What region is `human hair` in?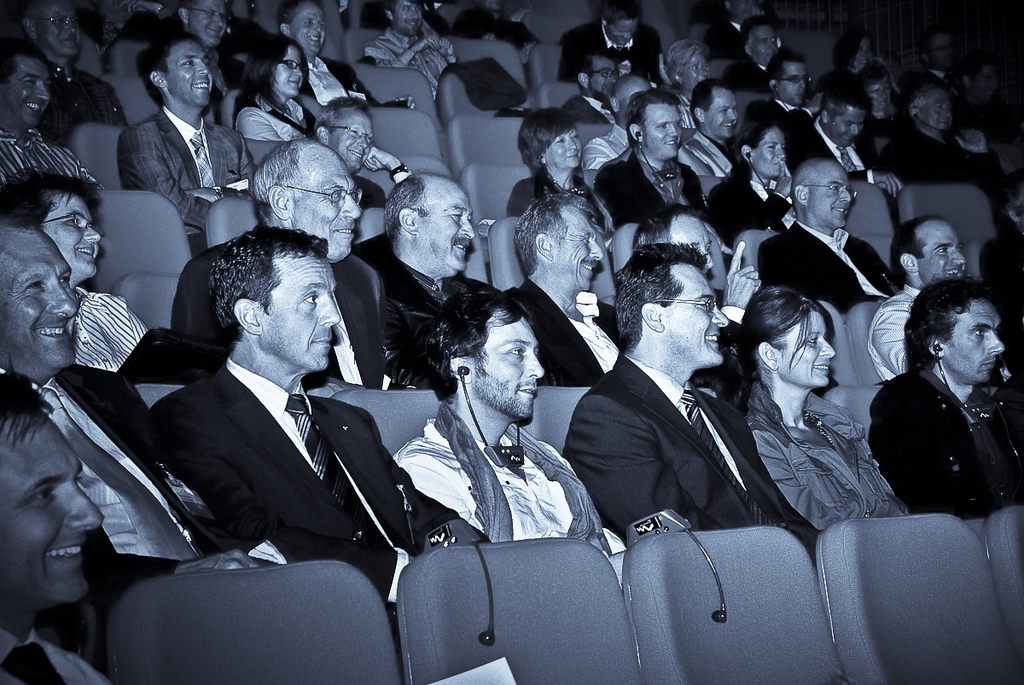
bbox=(234, 35, 308, 114).
